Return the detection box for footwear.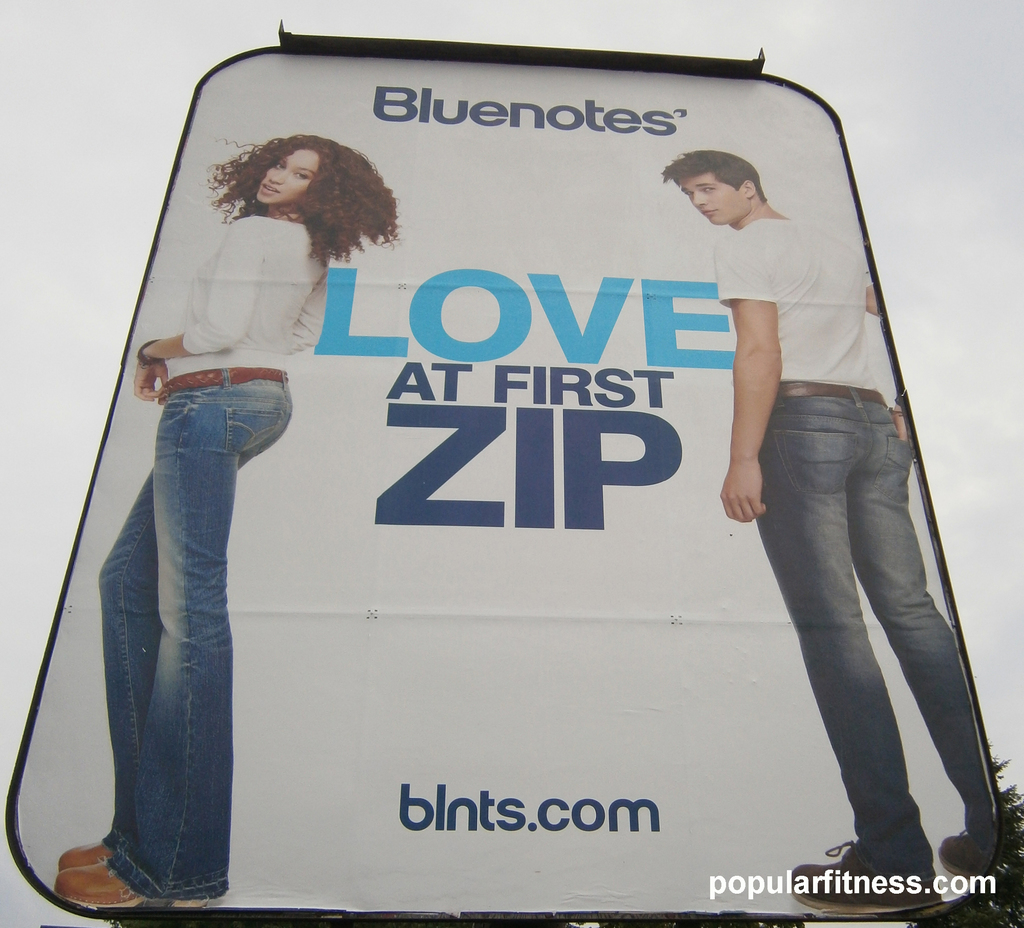
<box>790,840,950,918</box>.
